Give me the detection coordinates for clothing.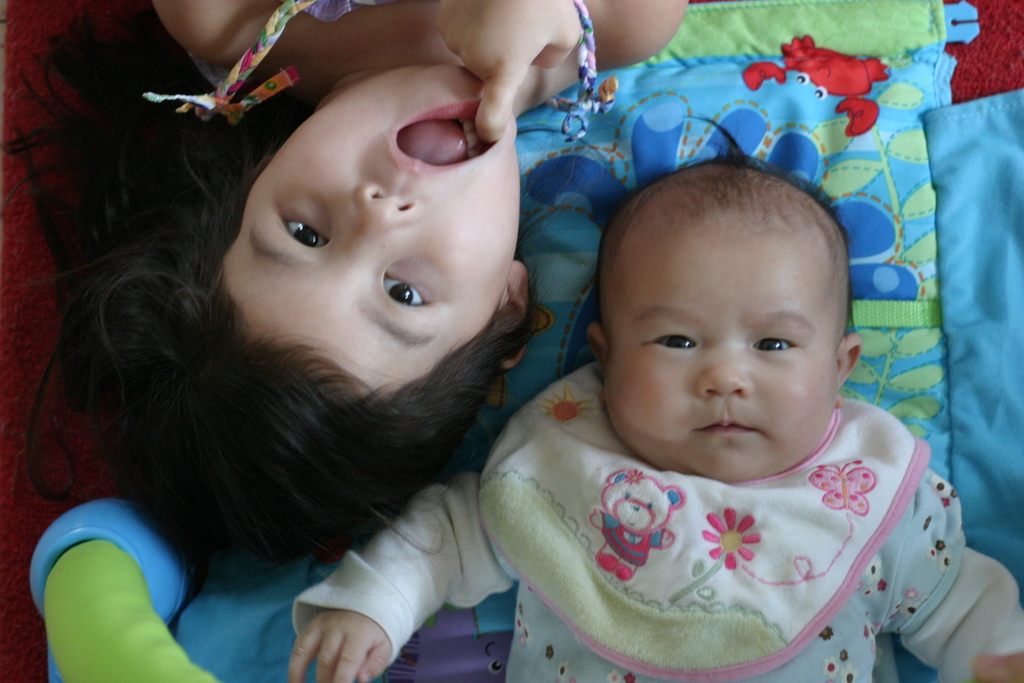
crop(456, 379, 998, 664).
